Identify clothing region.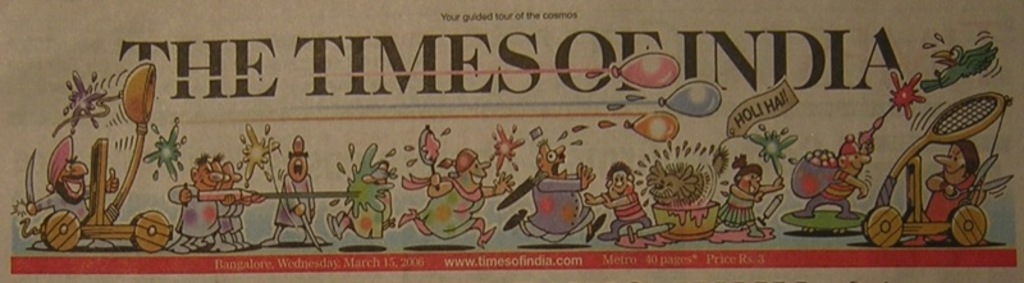
Region: [233,201,241,234].
